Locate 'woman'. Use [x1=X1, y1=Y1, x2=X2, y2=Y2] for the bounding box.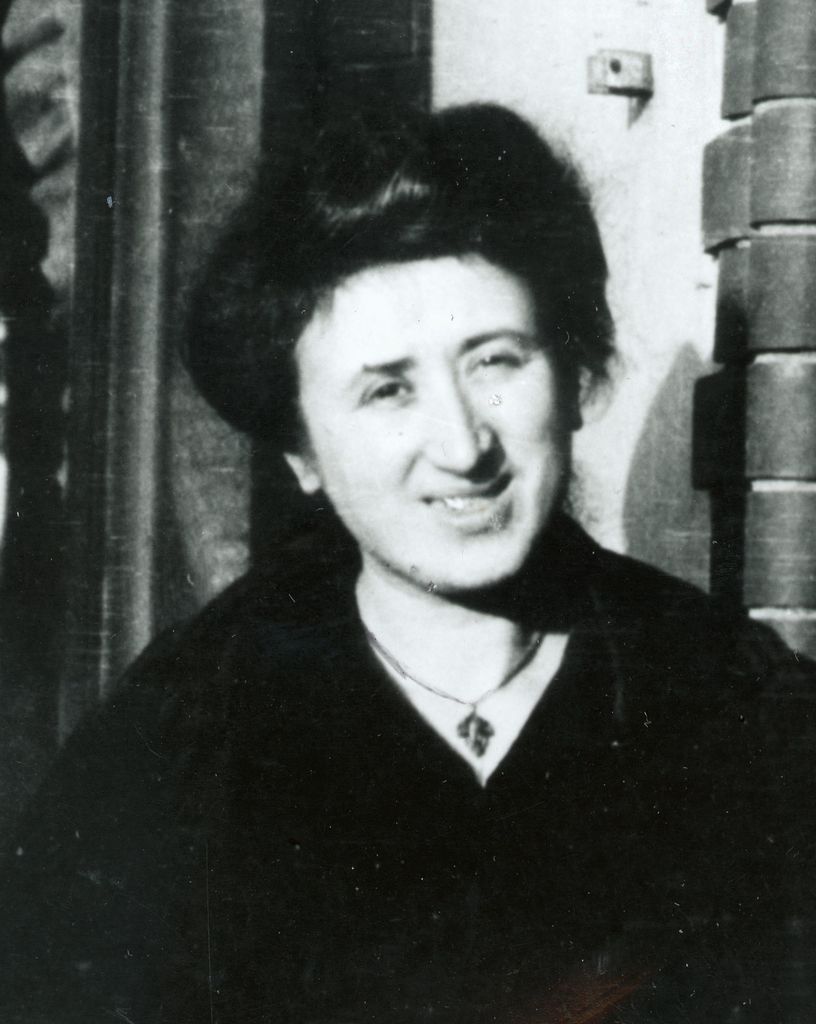
[x1=37, y1=107, x2=815, y2=1023].
